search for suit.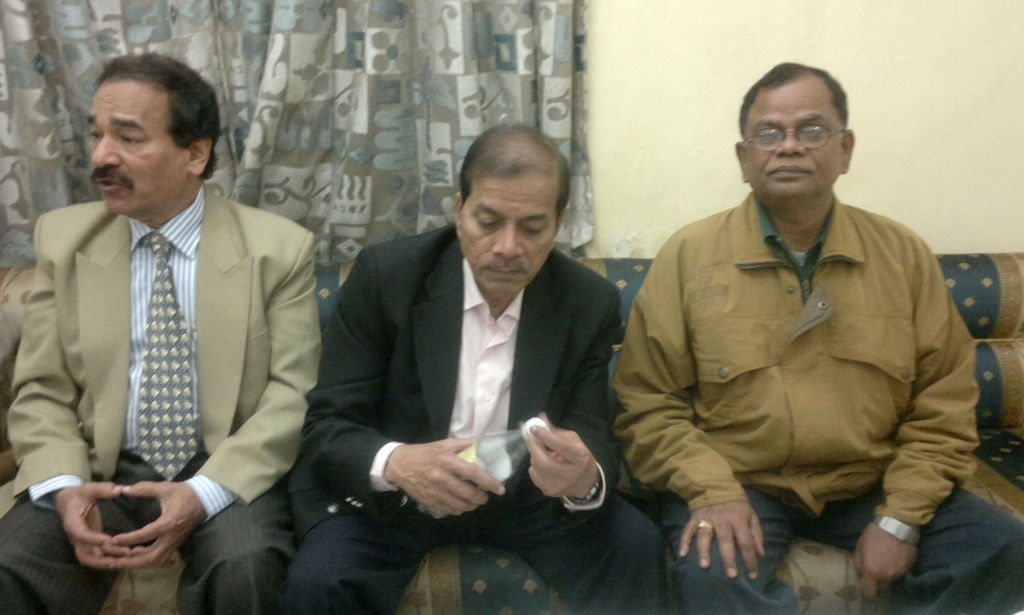
Found at 0 177 321 614.
